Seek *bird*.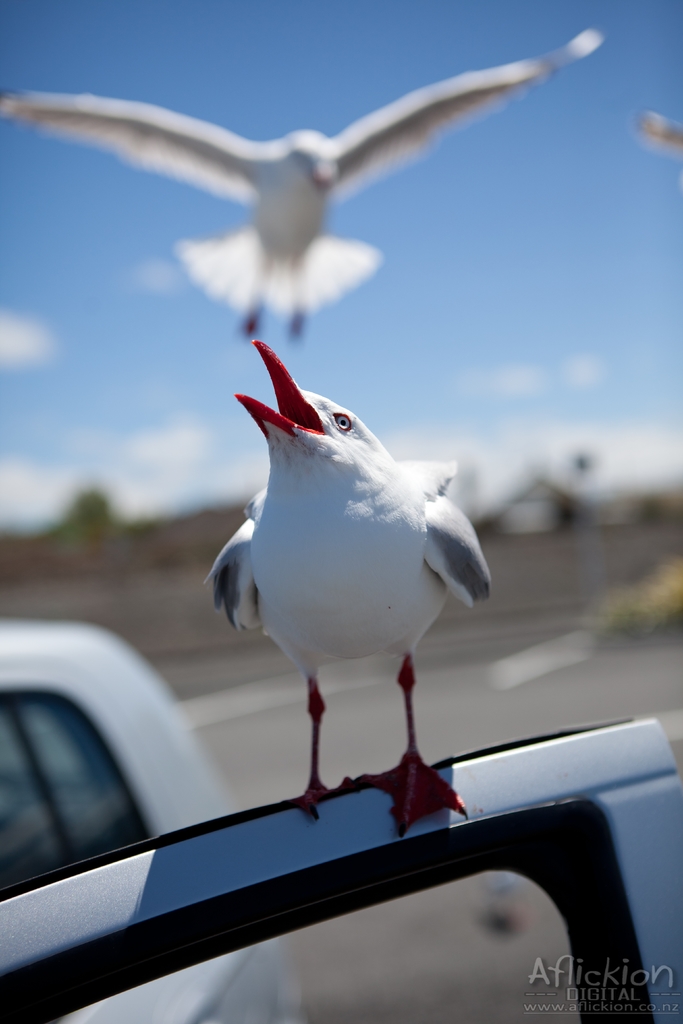
bbox=[194, 362, 498, 800].
